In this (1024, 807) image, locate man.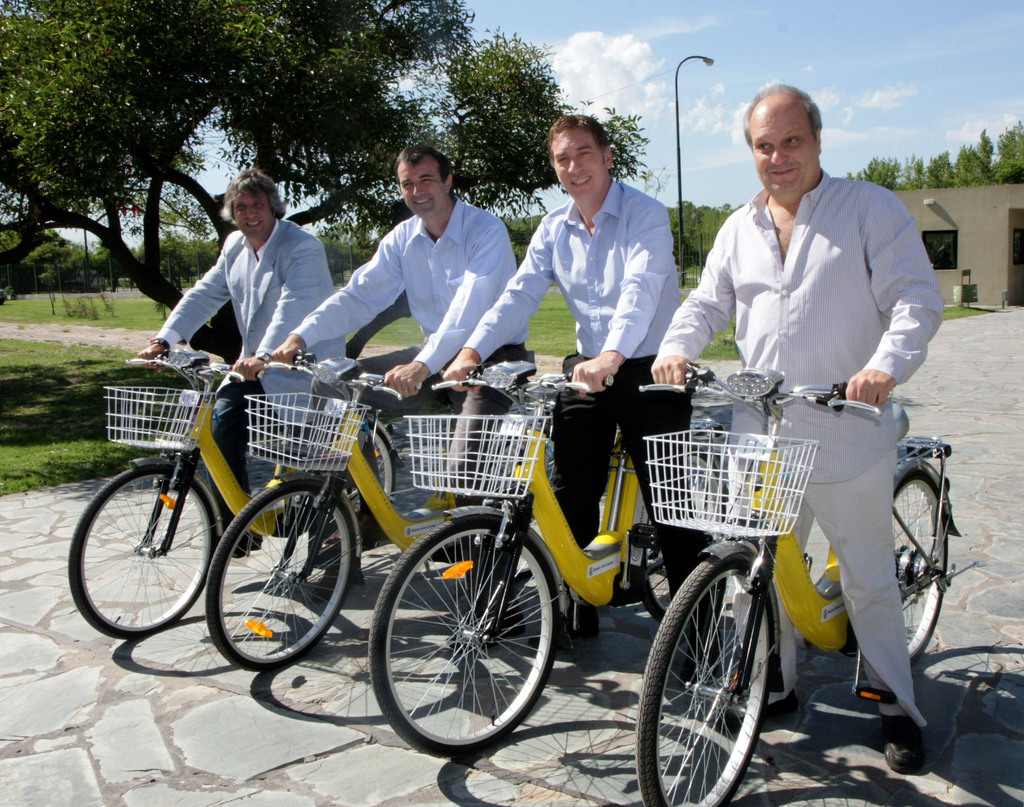
Bounding box: <box>136,172,352,577</box>.
